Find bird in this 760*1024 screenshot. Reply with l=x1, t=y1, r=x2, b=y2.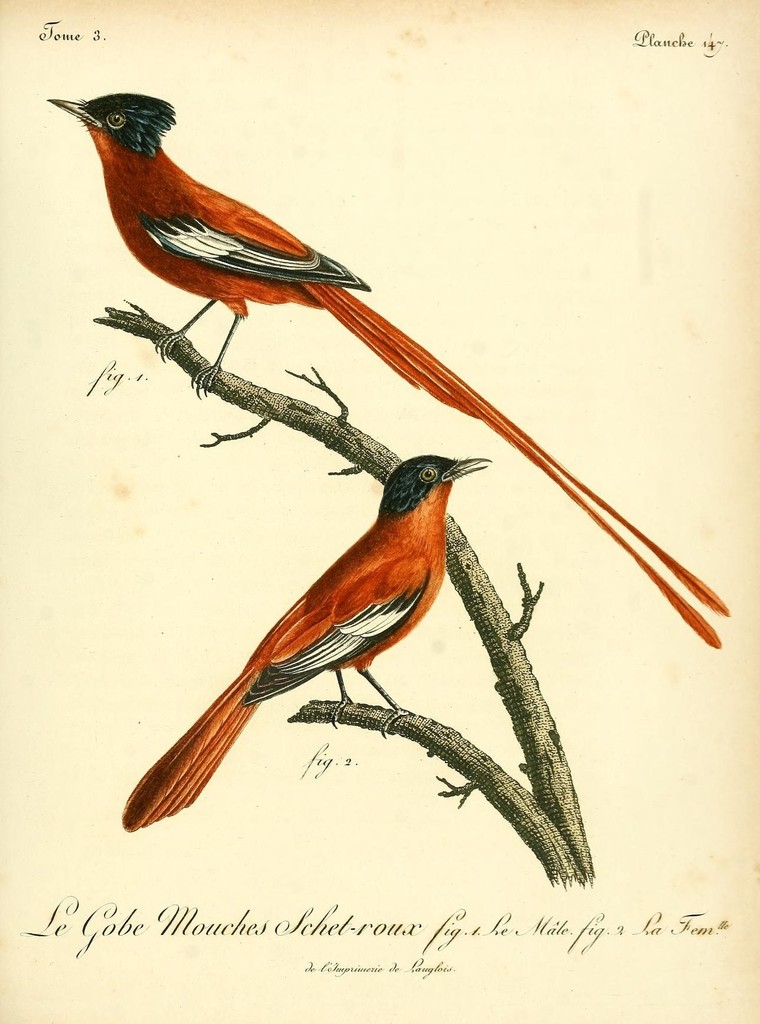
l=130, t=454, r=511, b=836.
